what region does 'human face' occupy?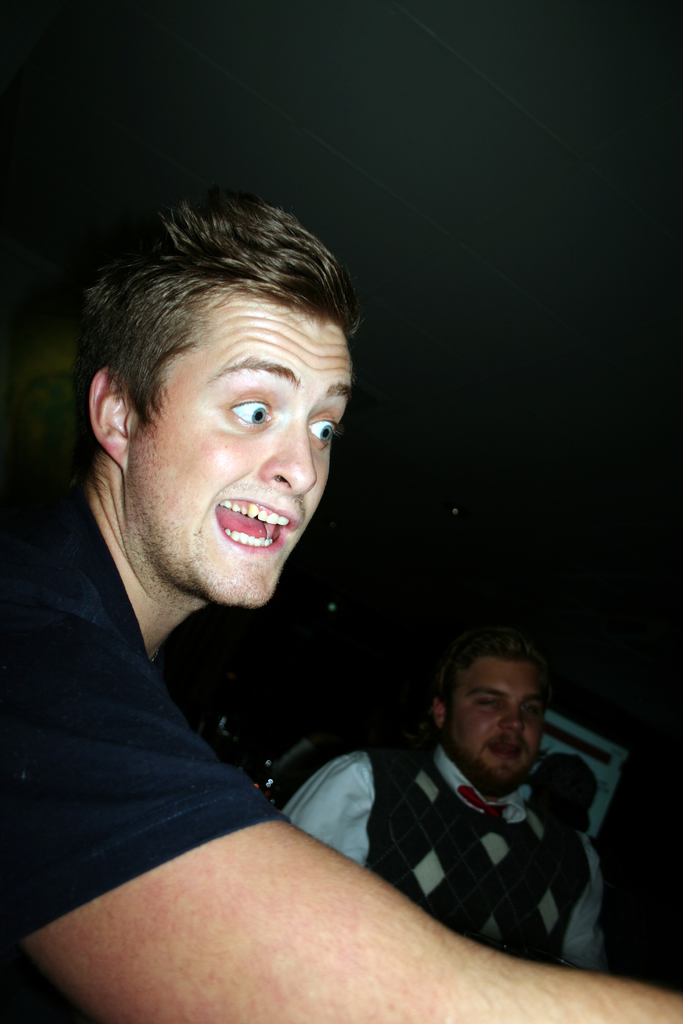
[left=127, top=287, right=357, bottom=609].
